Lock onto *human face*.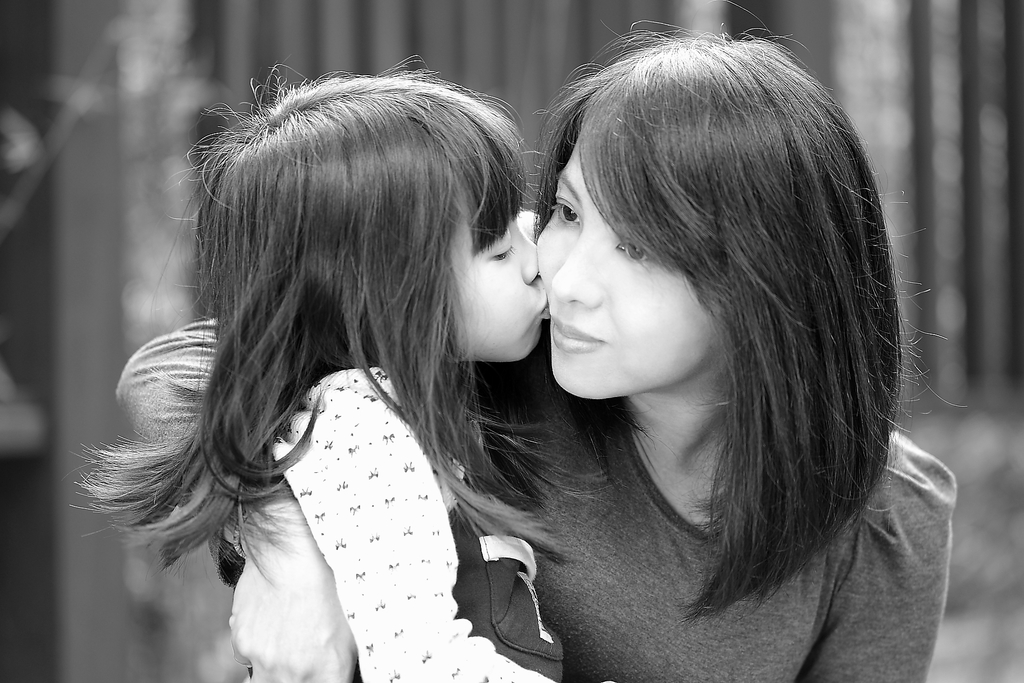
Locked: (left=536, top=136, right=723, bottom=400).
